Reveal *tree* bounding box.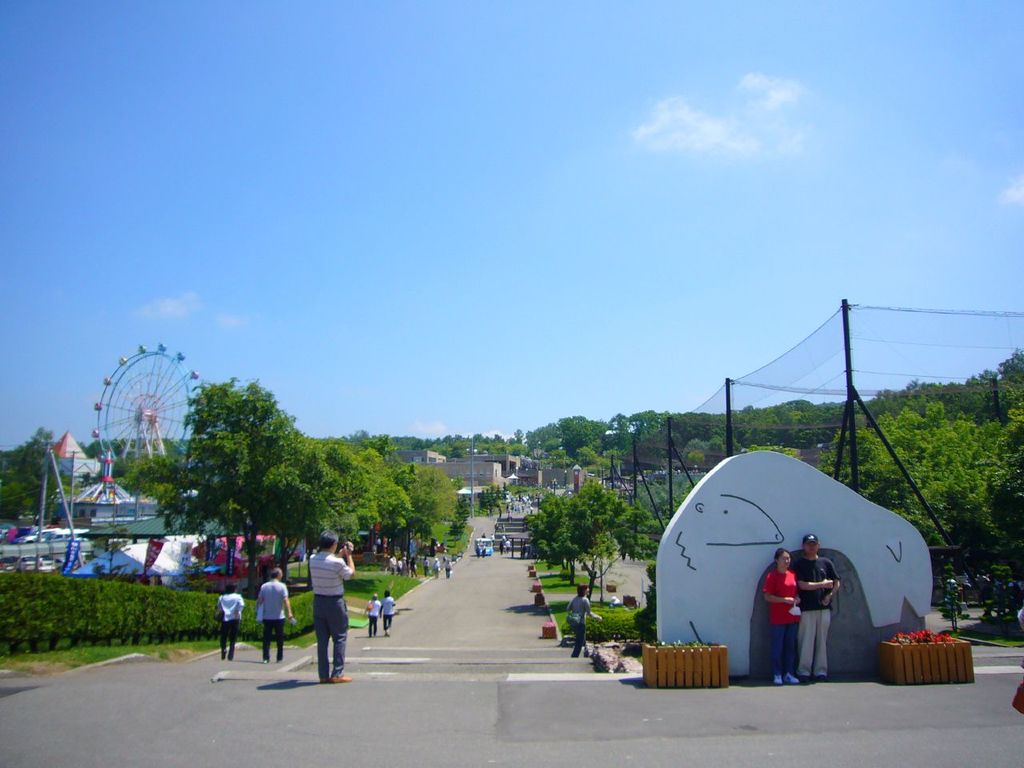
Revealed: Rect(144, 375, 369, 582).
